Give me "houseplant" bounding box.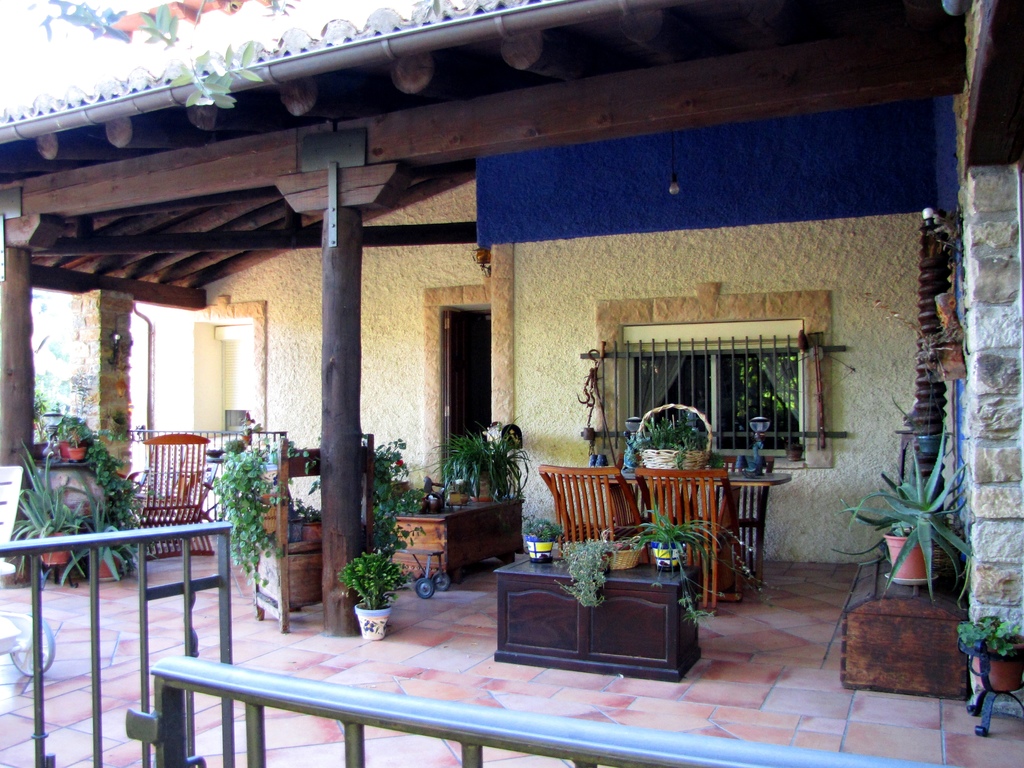
crop(342, 549, 412, 646).
